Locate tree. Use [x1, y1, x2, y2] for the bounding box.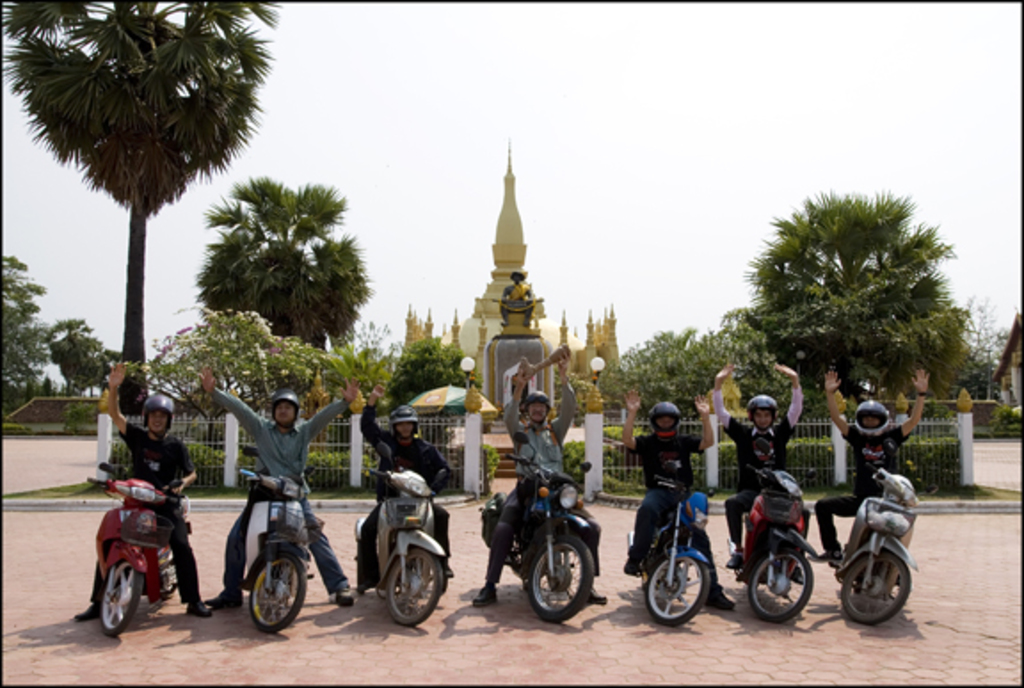
[4, 254, 48, 400].
